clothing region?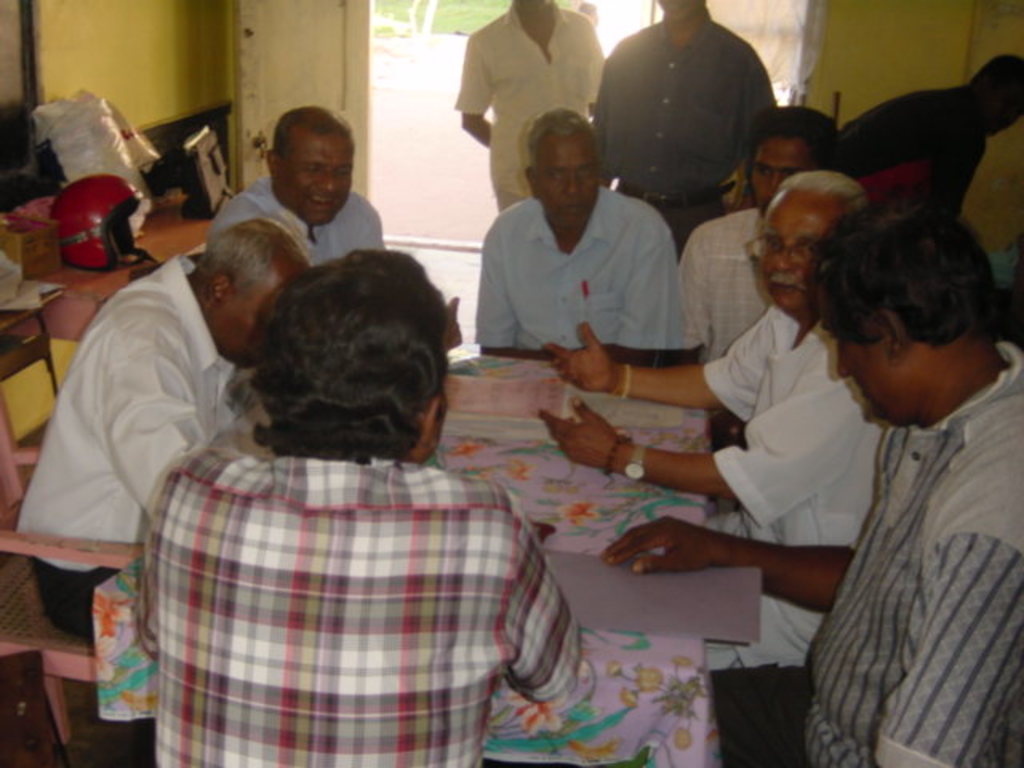
[10, 256, 270, 661]
